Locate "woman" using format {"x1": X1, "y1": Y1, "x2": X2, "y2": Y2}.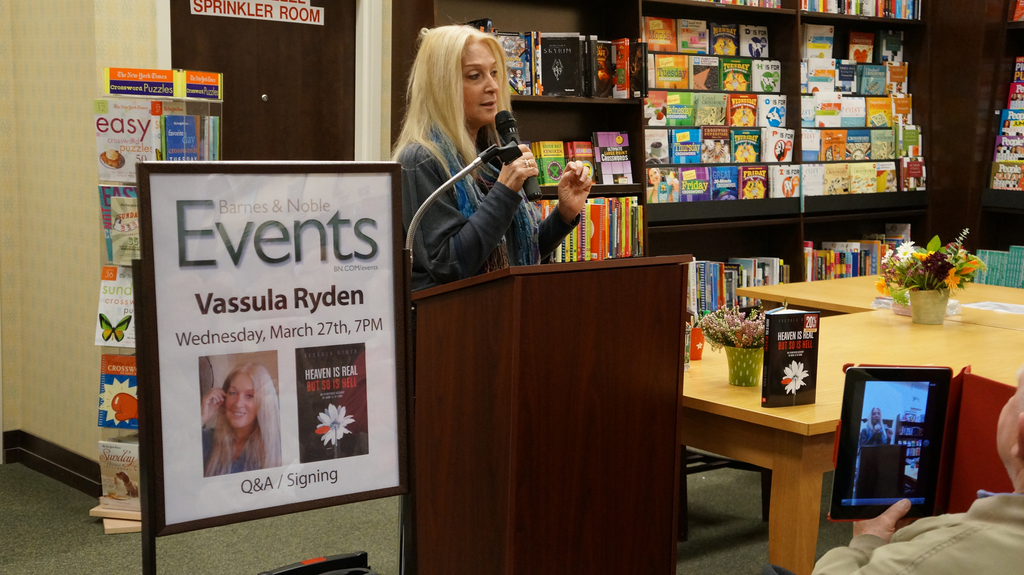
{"x1": 391, "y1": 29, "x2": 557, "y2": 306}.
